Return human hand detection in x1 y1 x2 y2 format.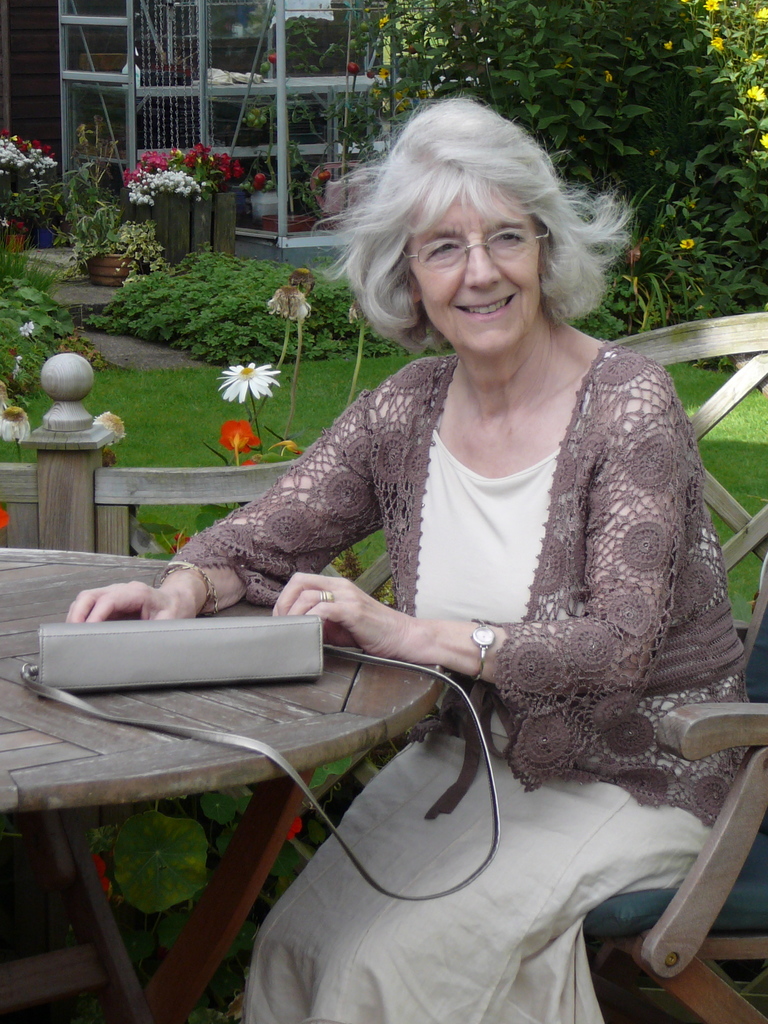
280 579 523 688.
